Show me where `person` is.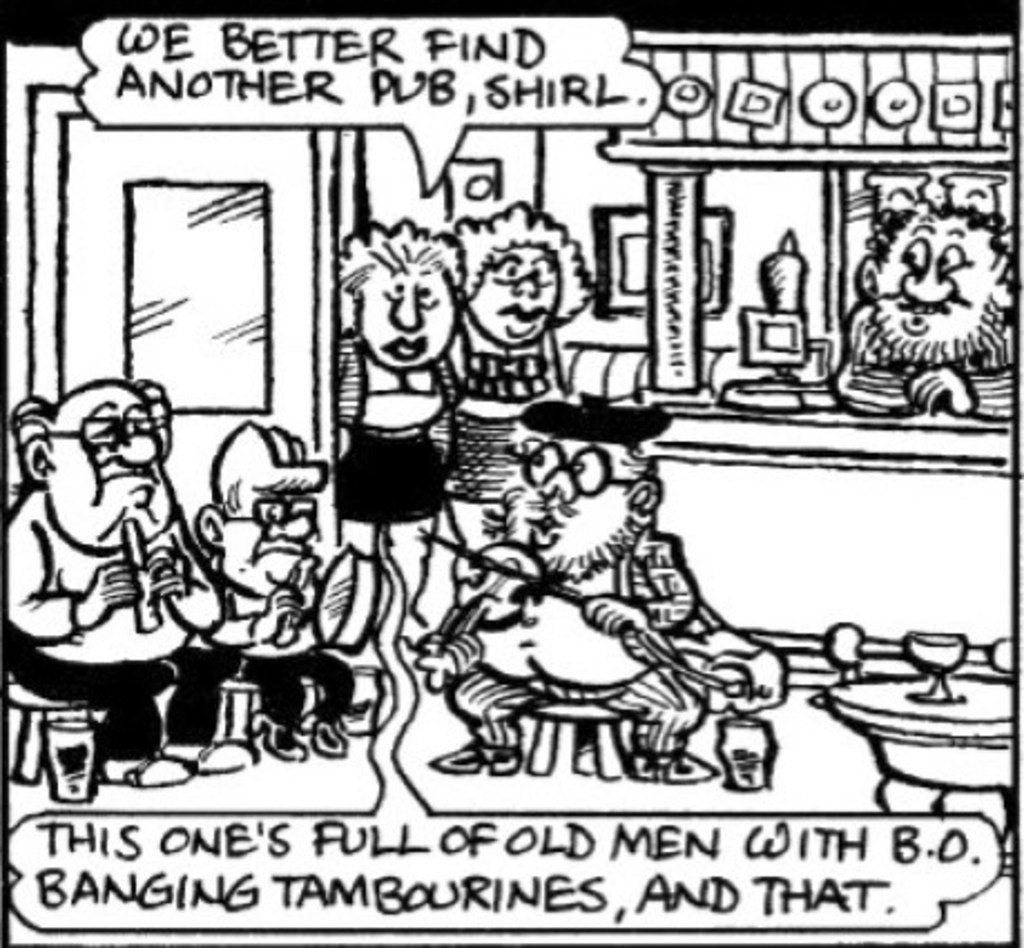
`person` is at bbox=(337, 210, 466, 645).
